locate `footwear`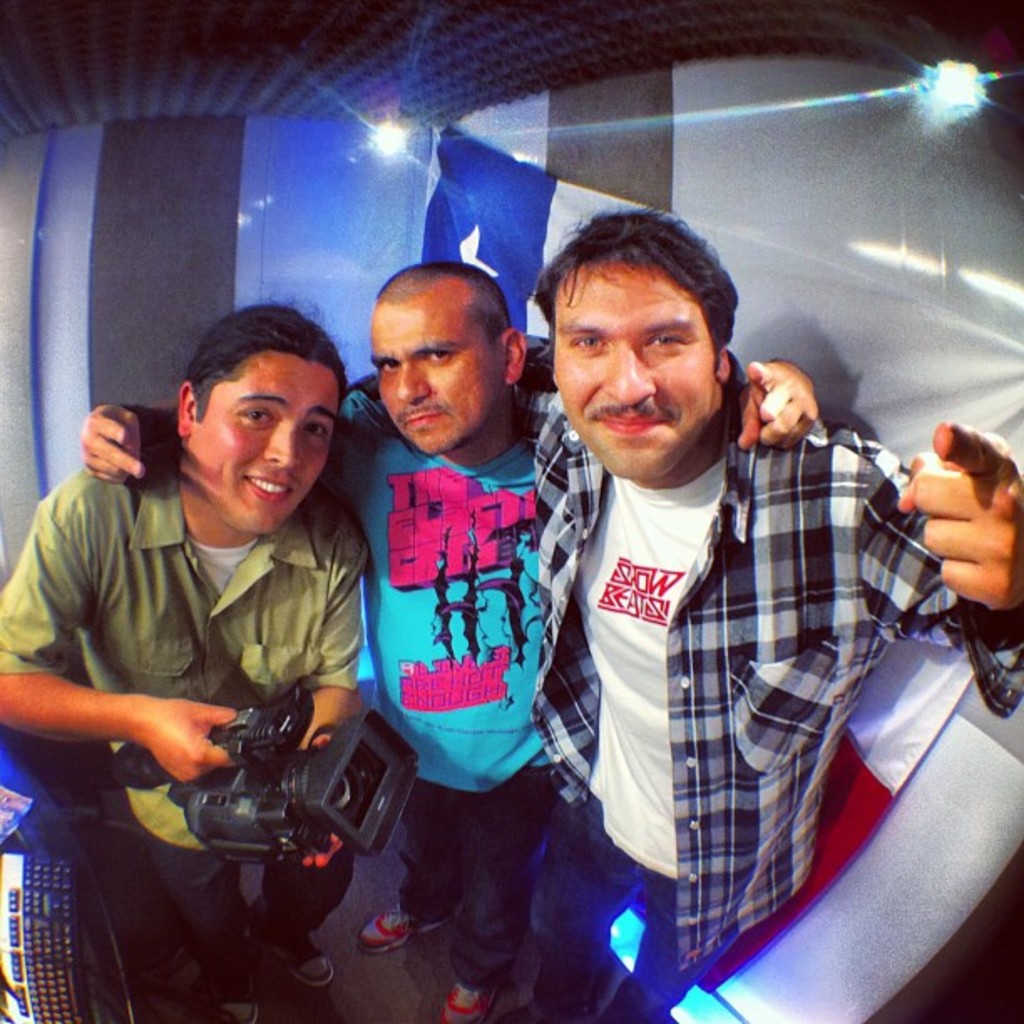
x1=239, y1=930, x2=338, y2=991
